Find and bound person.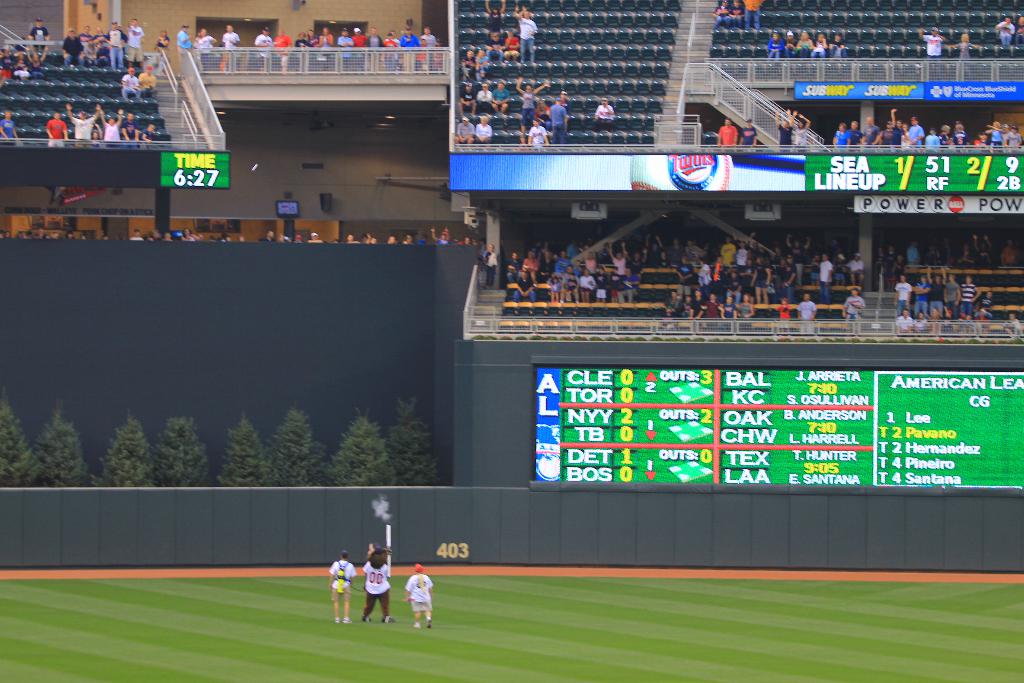
Bound: <bbox>748, 0, 763, 33</bbox>.
